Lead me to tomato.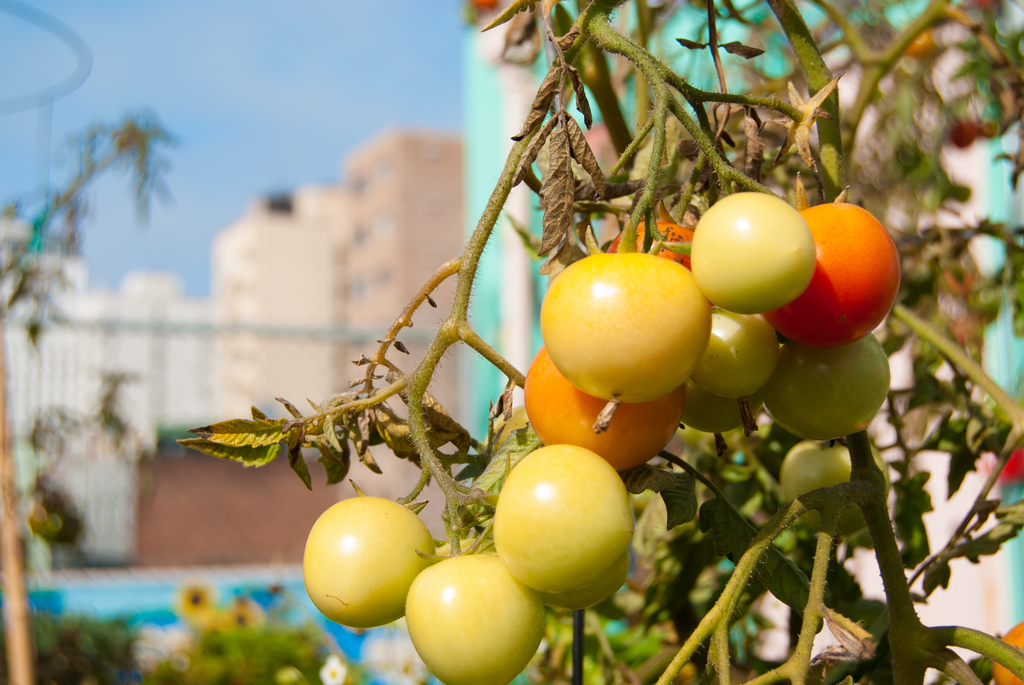
Lead to box(525, 343, 676, 468).
